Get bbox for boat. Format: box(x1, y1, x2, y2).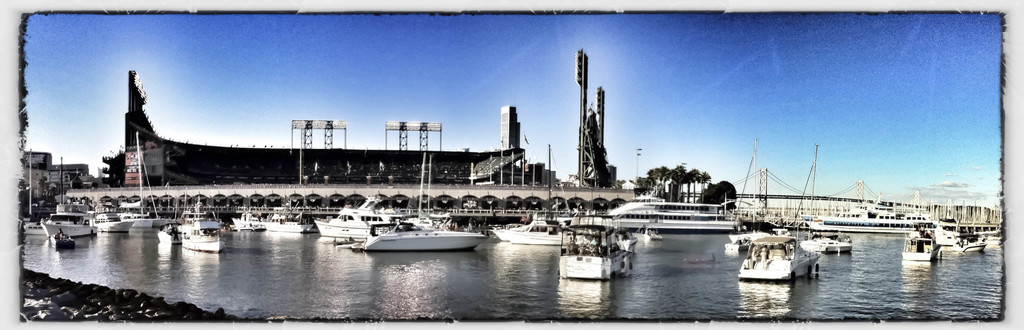
box(230, 201, 262, 236).
